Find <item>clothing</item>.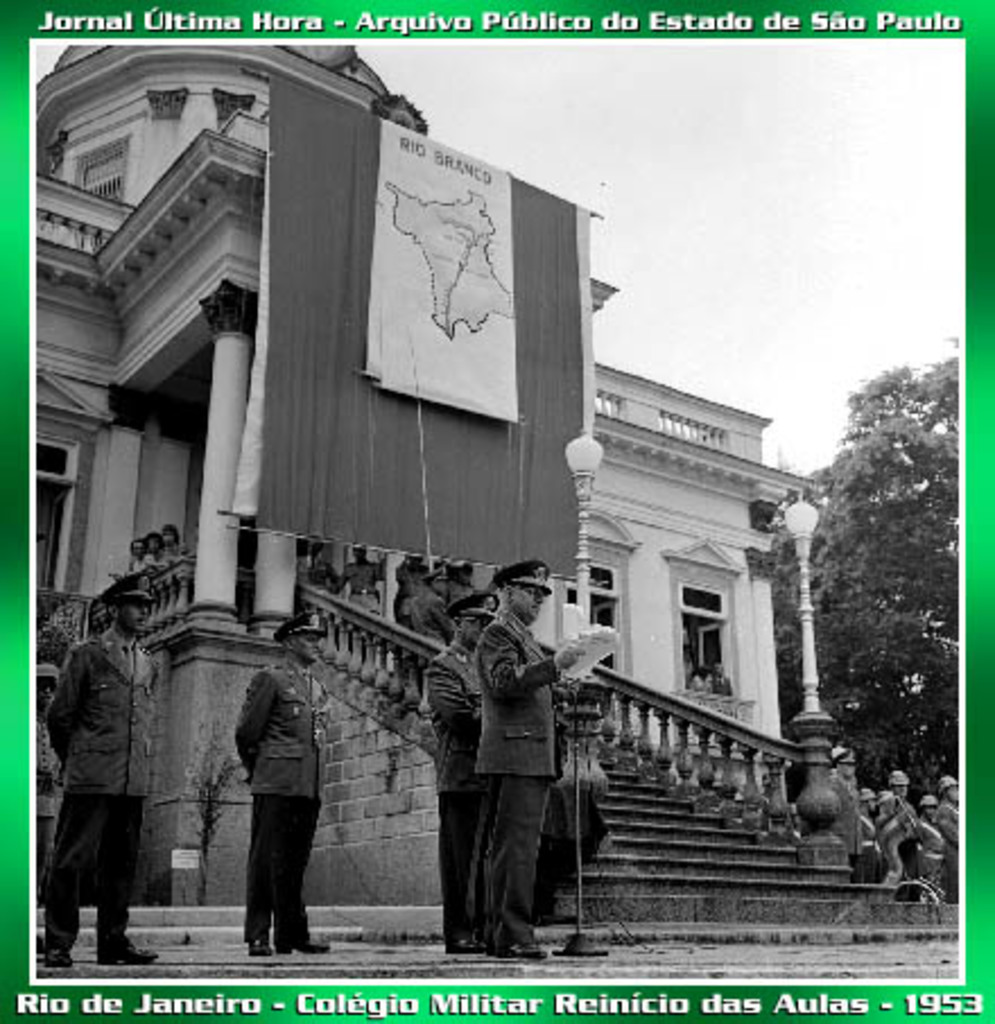
select_region(145, 552, 163, 574).
